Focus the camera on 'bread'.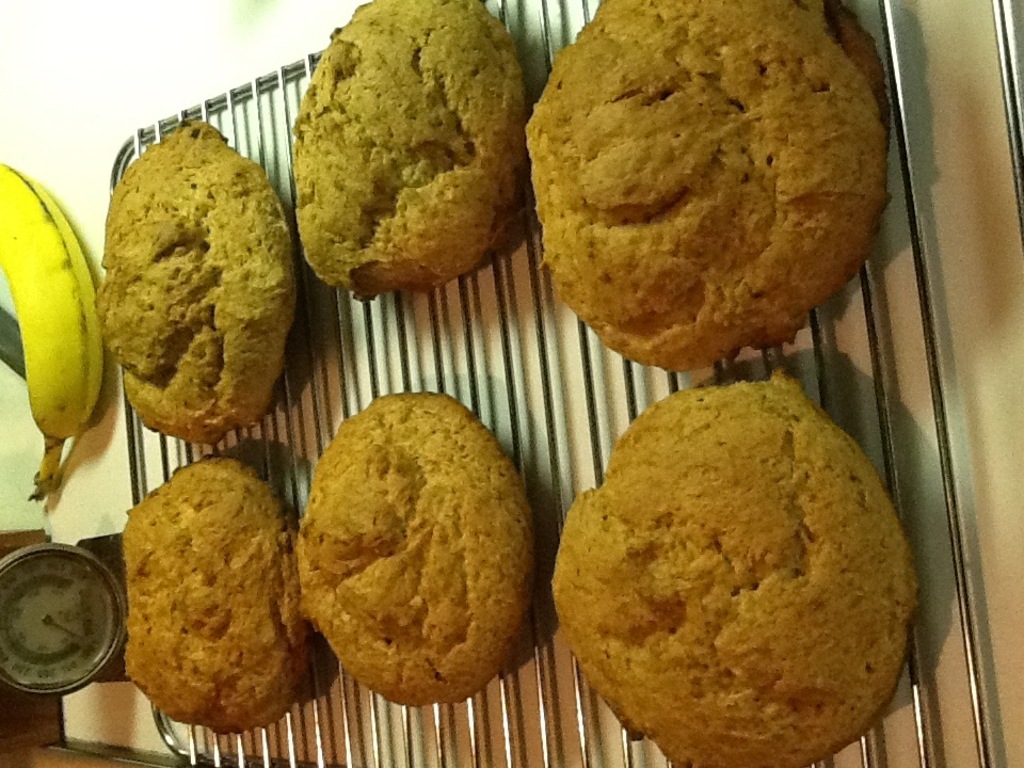
Focus region: <region>95, 121, 298, 444</region>.
